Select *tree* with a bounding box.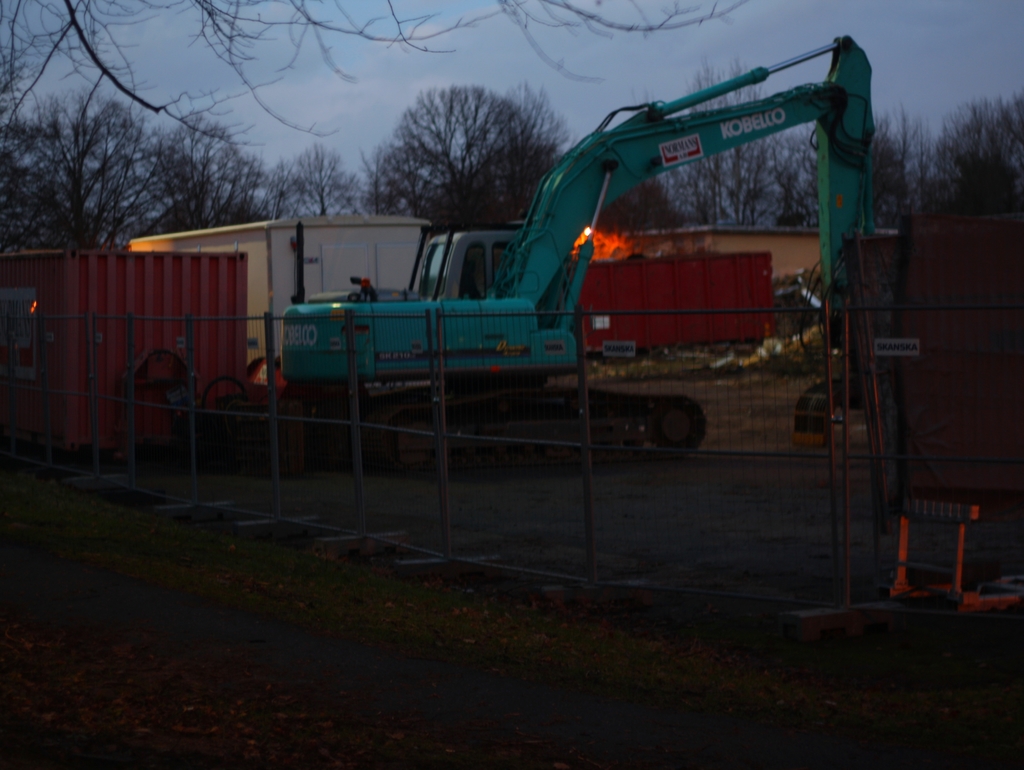
select_region(0, 0, 745, 143).
